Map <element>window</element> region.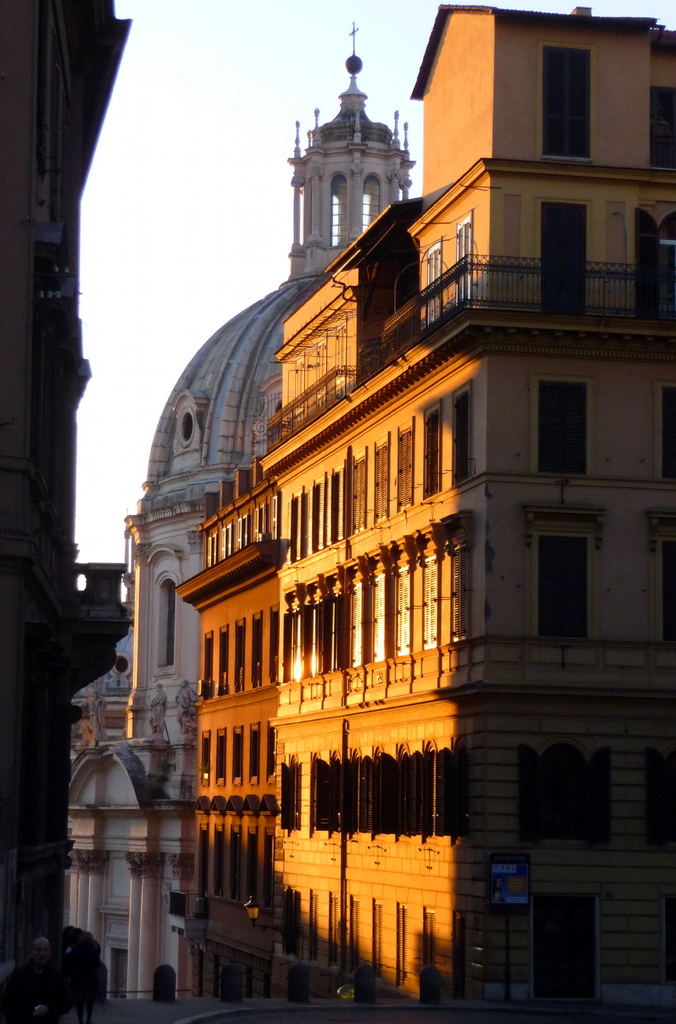
Mapped to locate(538, 196, 593, 314).
